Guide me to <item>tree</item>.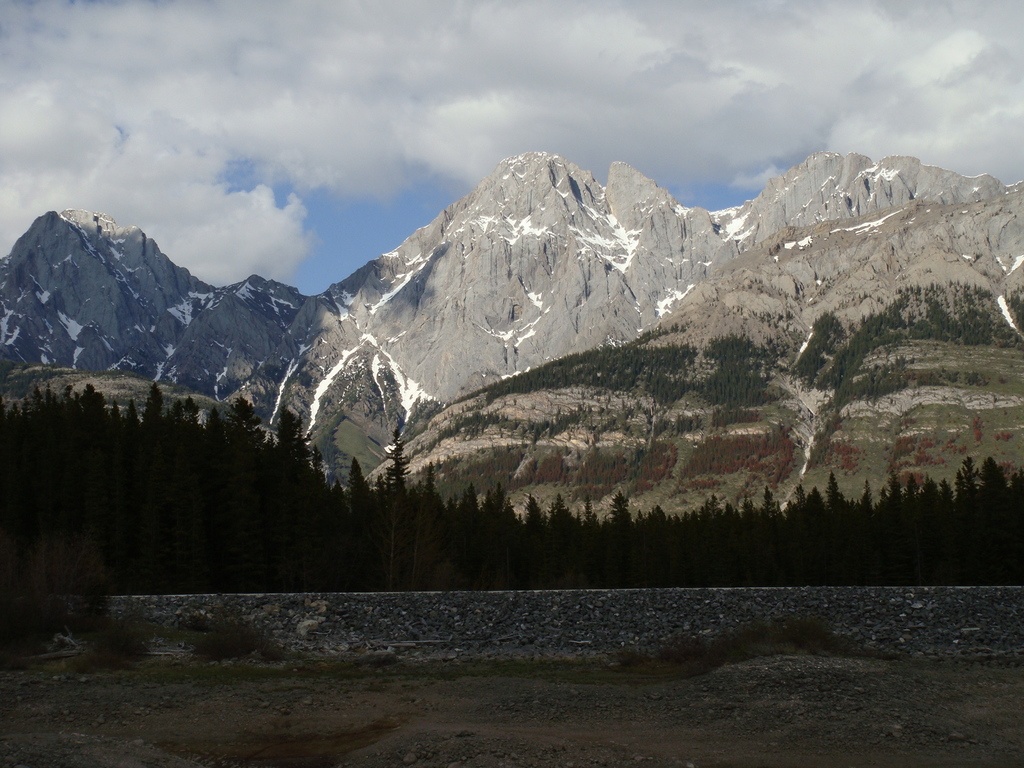
Guidance: (748, 483, 783, 551).
